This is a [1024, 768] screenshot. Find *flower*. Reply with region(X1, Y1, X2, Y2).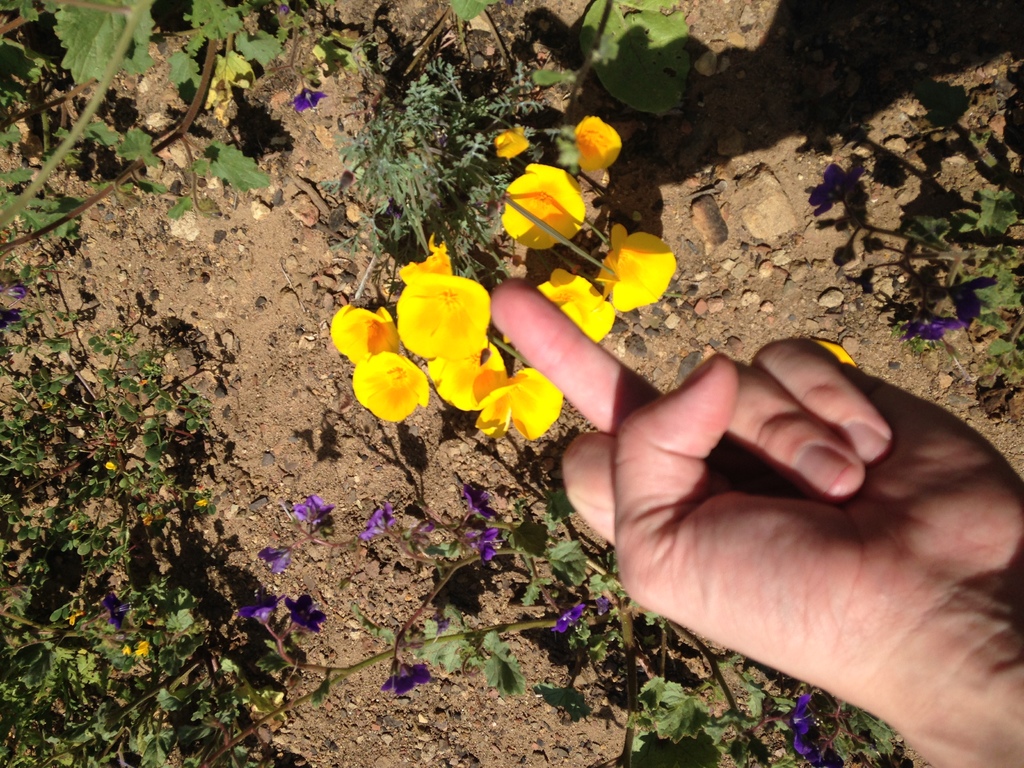
region(589, 224, 678, 314).
